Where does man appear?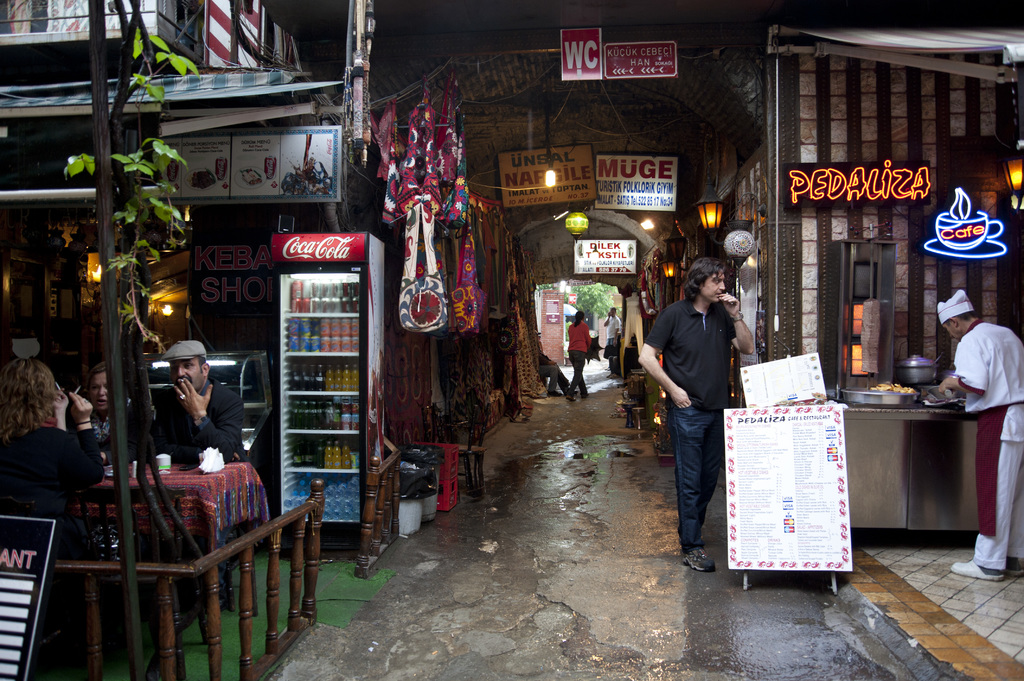
Appears at {"left": 656, "top": 256, "right": 762, "bottom": 571}.
